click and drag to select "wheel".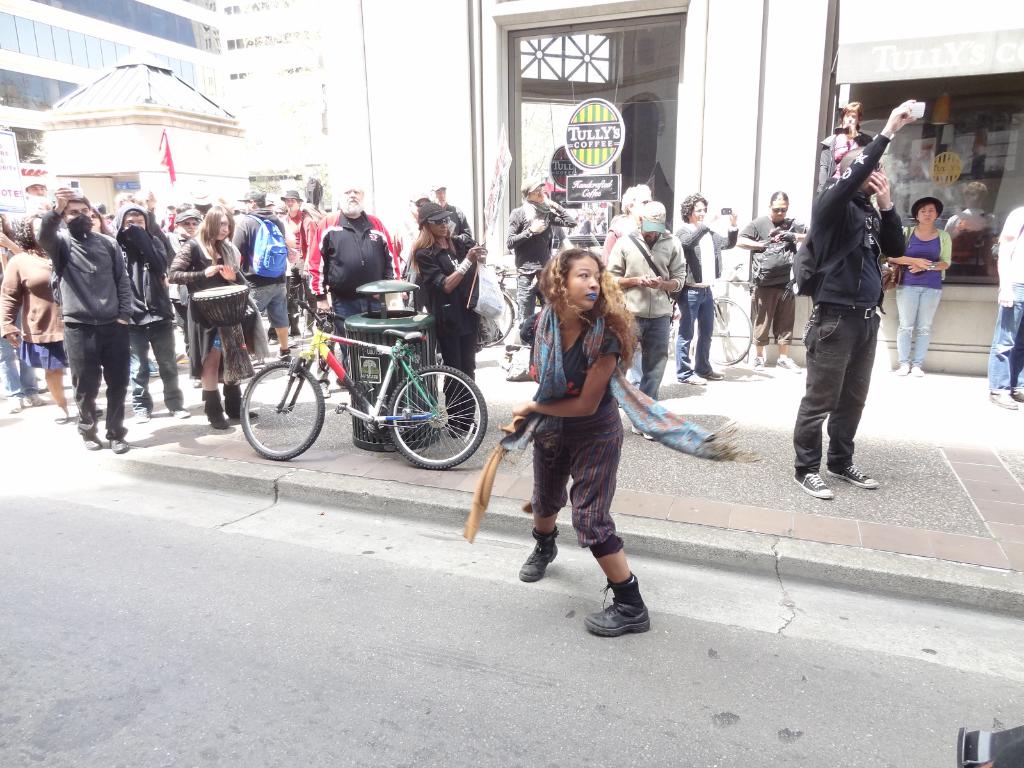
Selection: left=236, top=362, right=325, bottom=458.
